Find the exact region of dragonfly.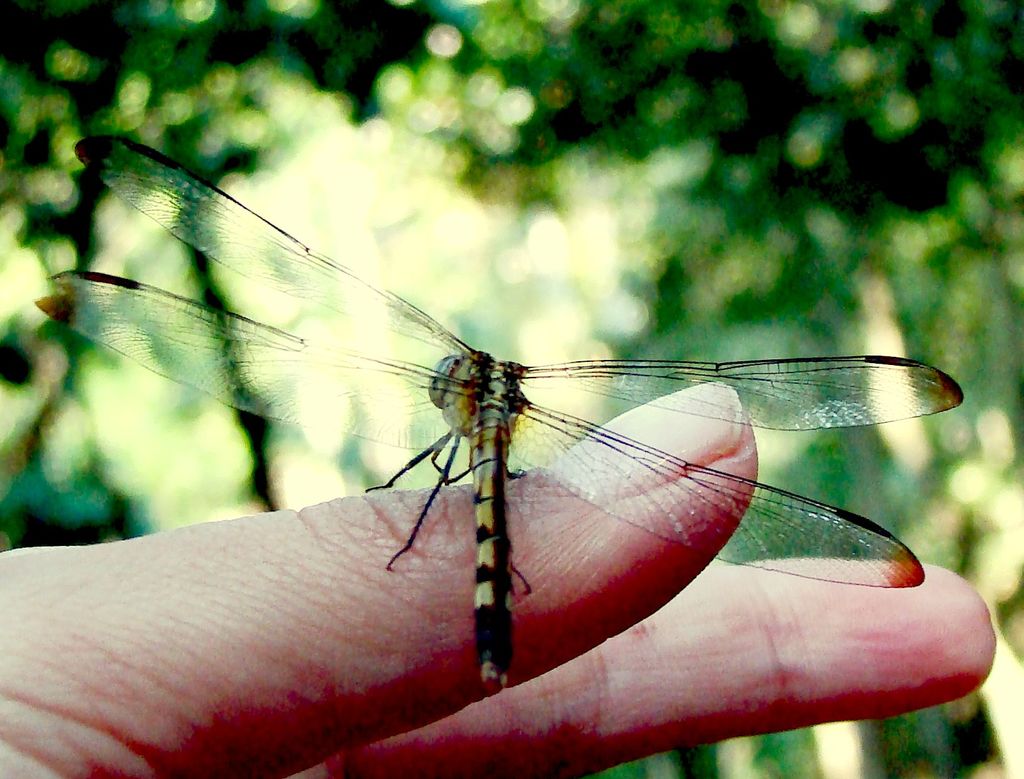
Exact region: (32, 132, 968, 698).
